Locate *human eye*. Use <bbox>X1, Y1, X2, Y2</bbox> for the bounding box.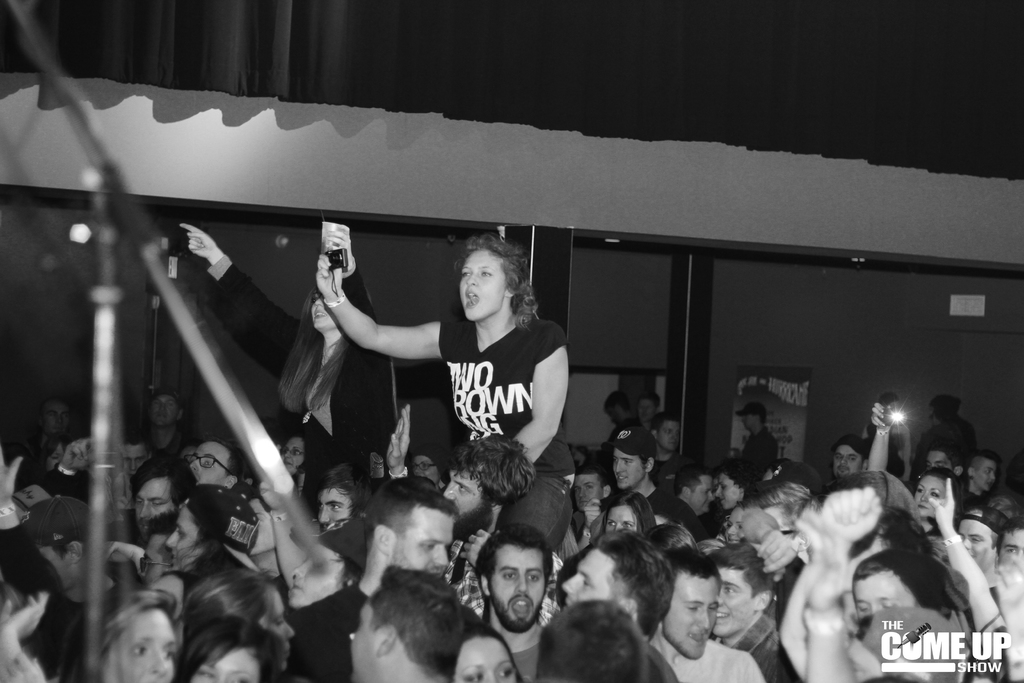
<bbox>847, 453, 856, 461</bbox>.
